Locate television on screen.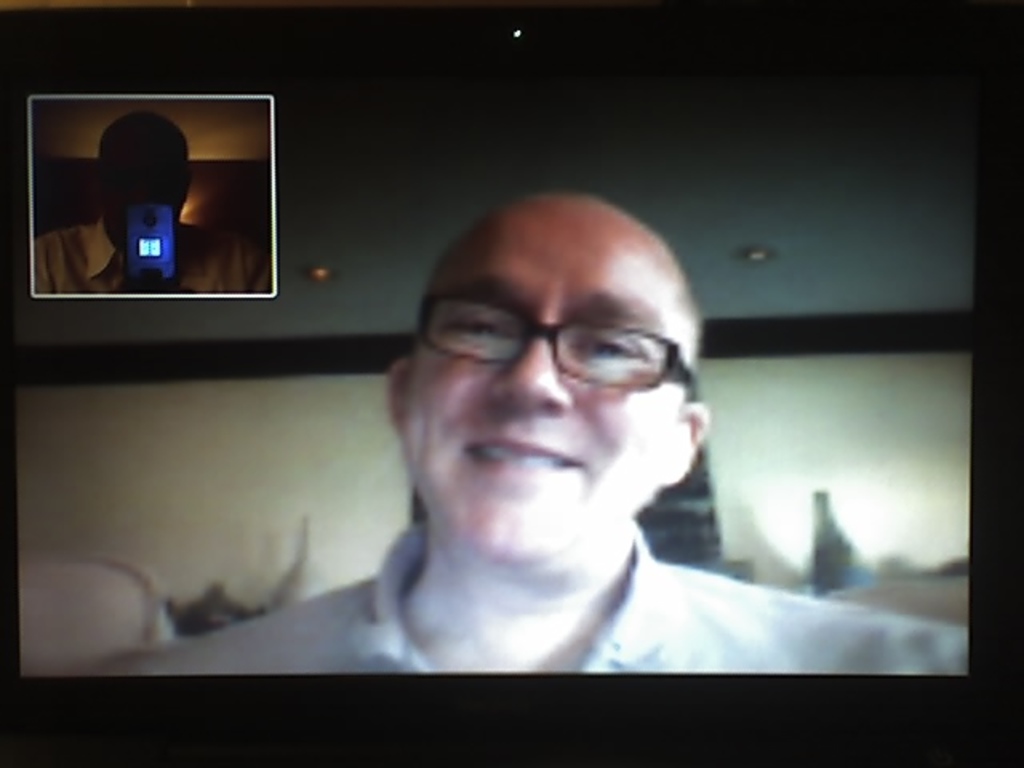
On screen at bbox=[2, 0, 1022, 766].
